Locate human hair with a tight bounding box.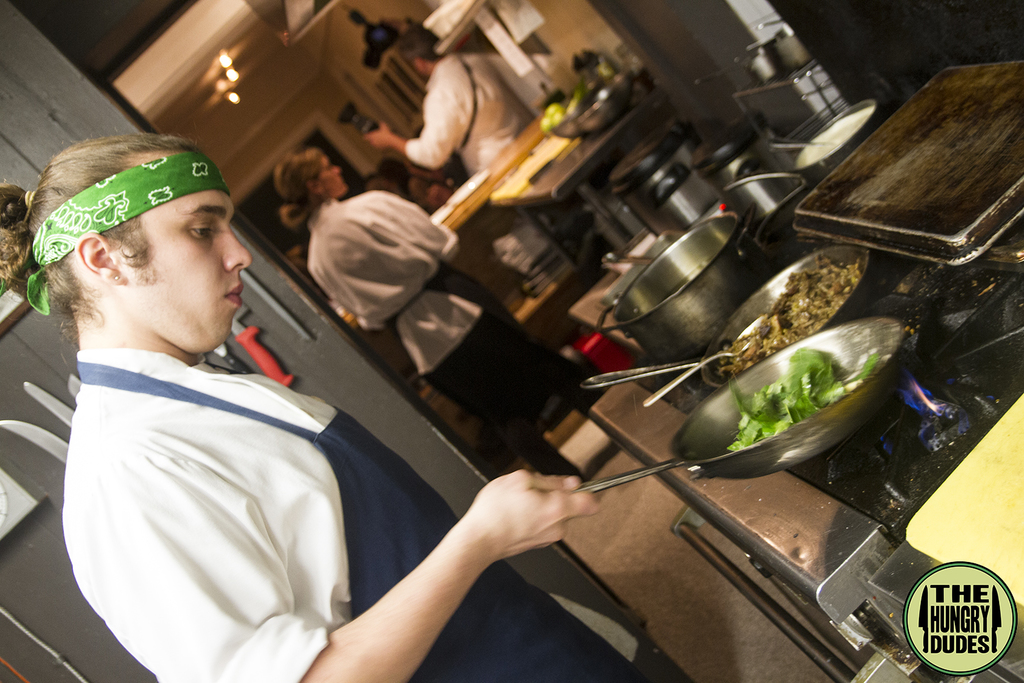
[left=272, top=150, right=334, bottom=219].
